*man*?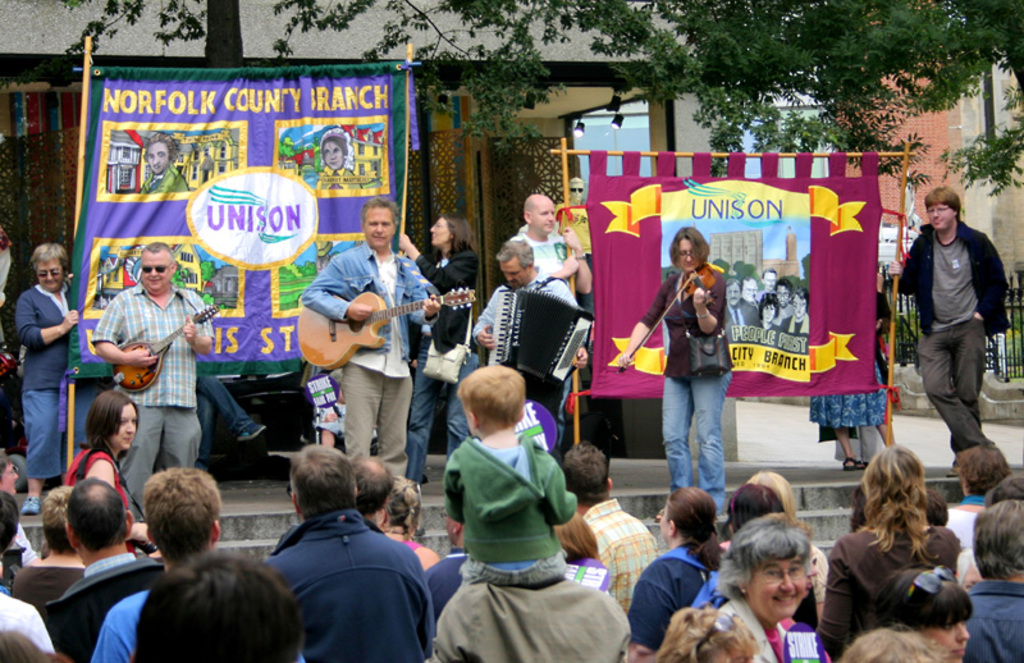
456/247/609/422
